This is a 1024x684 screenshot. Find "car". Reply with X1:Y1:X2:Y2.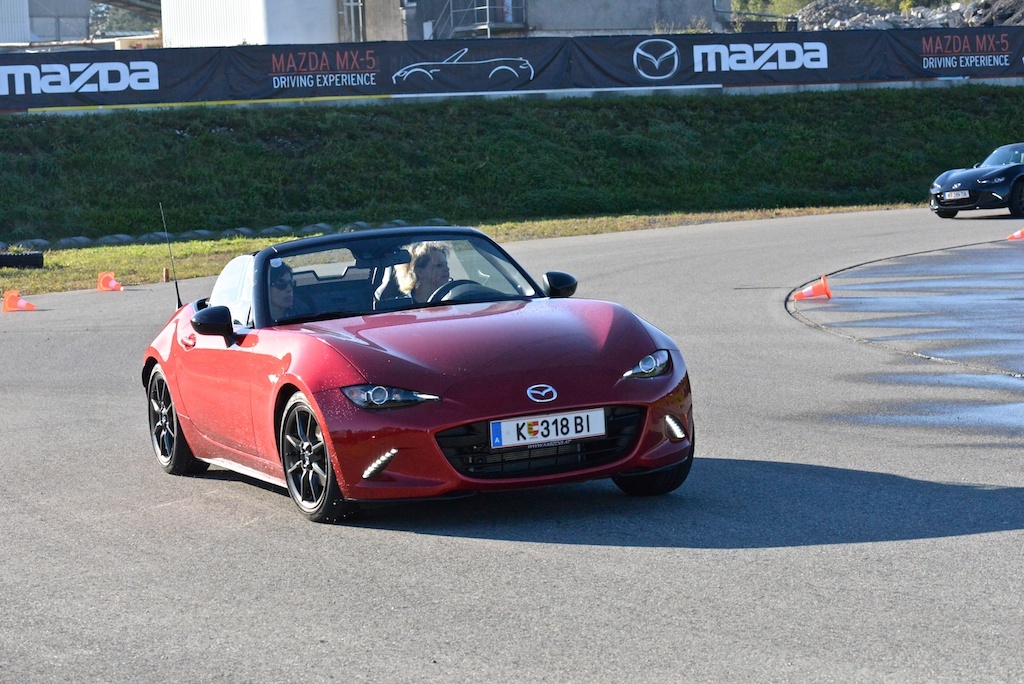
392:49:537:79.
